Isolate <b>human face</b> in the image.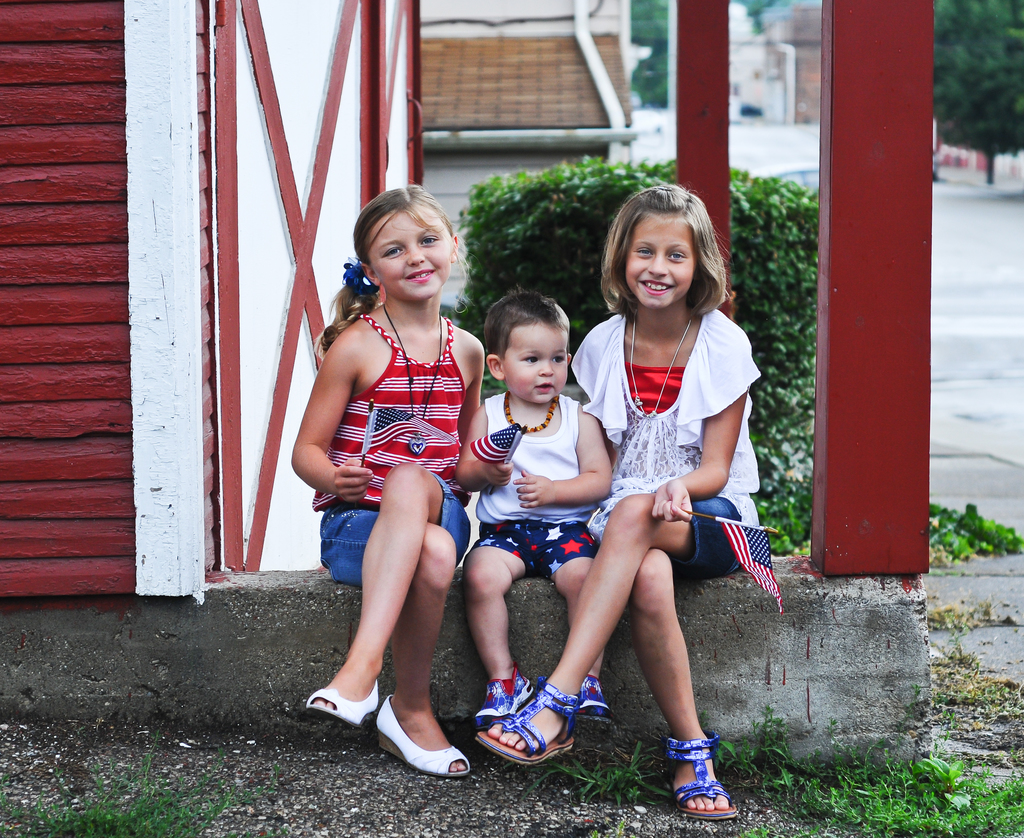
Isolated region: box=[502, 321, 570, 404].
